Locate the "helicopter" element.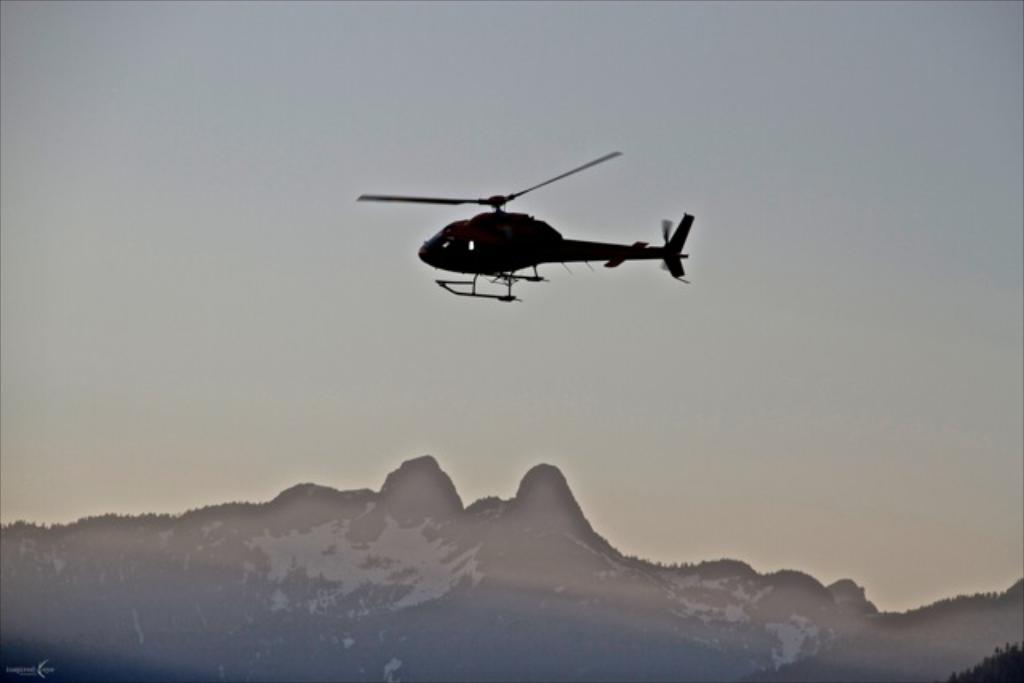
Element bbox: l=354, t=152, r=698, b=304.
